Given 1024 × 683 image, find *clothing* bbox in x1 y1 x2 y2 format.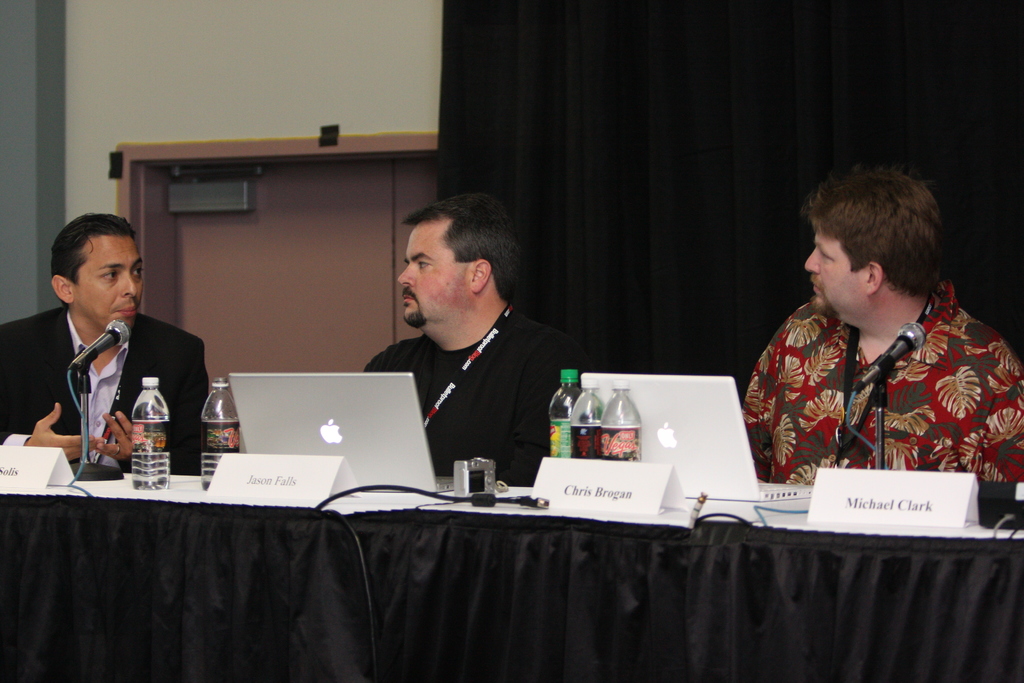
364 334 575 481.
